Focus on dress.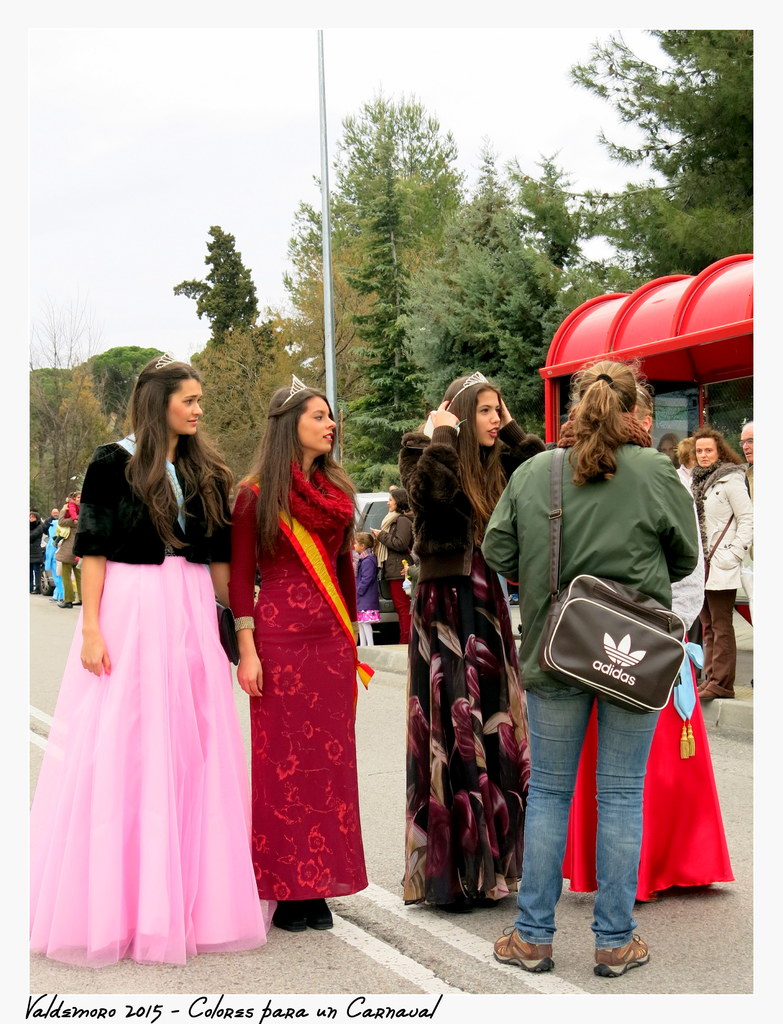
Focused at region(223, 449, 371, 897).
